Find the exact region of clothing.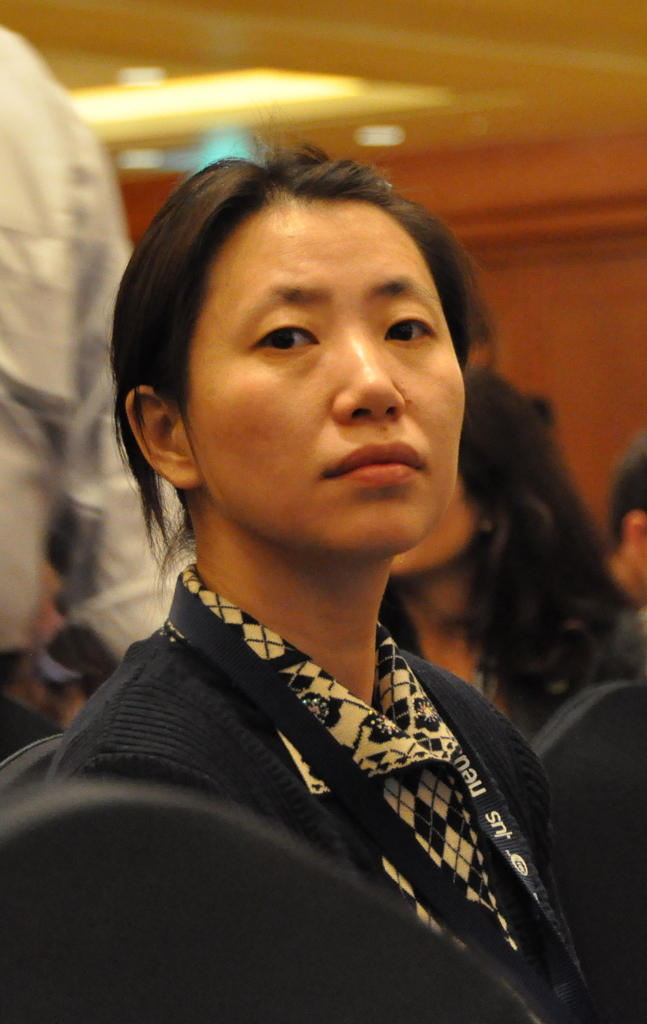
Exact region: 65, 551, 600, 1002.
